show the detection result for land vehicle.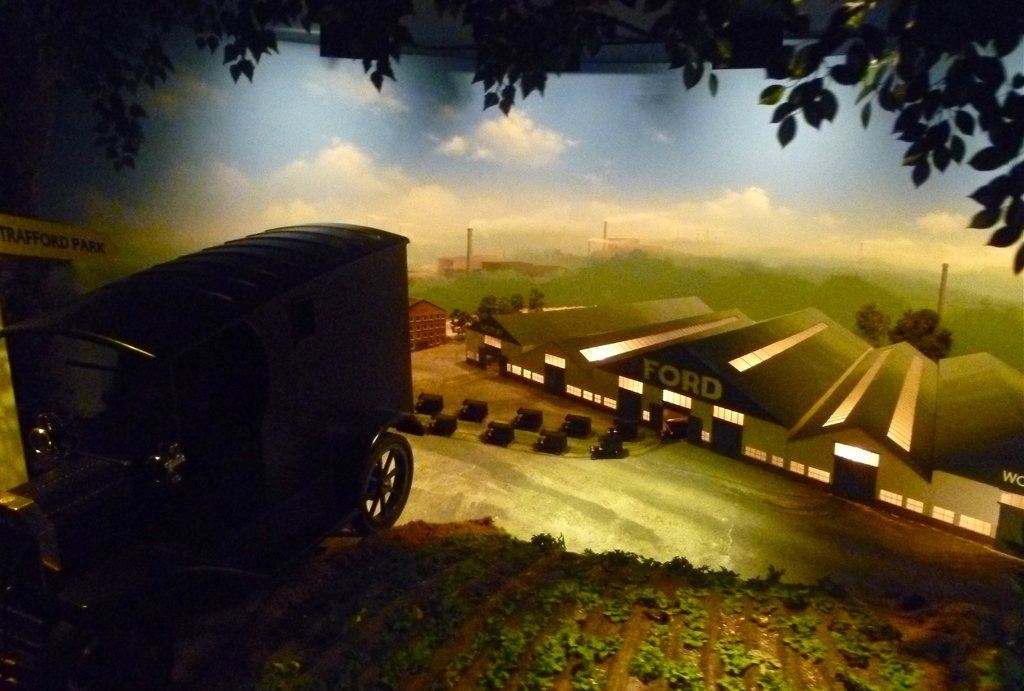
0,223,424,690.
